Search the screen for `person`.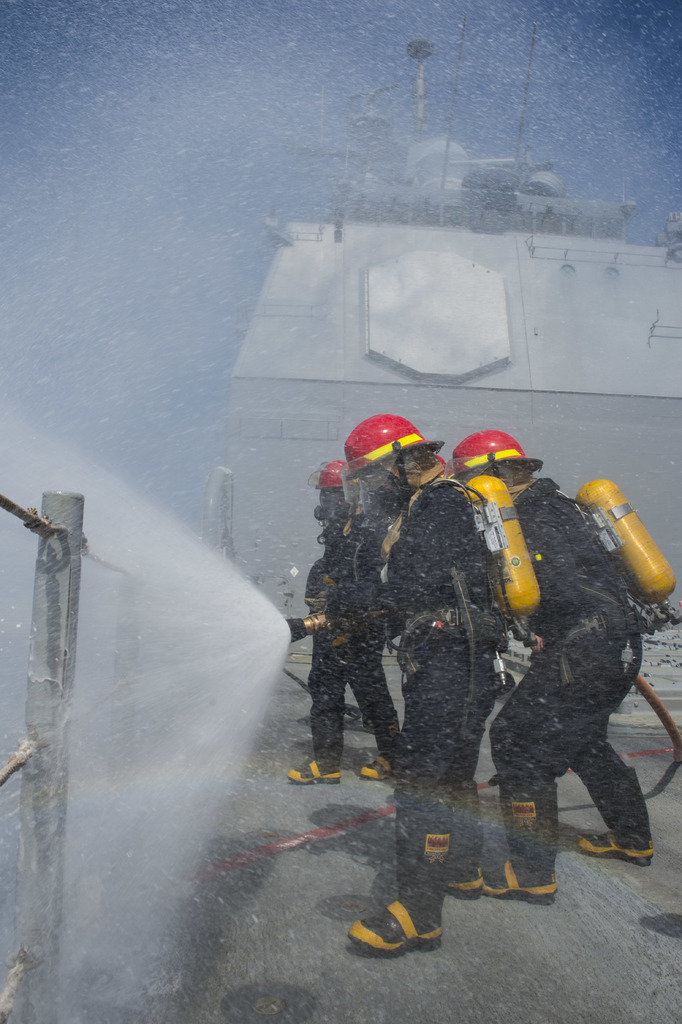
Found at l=296, t=463, r=420, b=792.
